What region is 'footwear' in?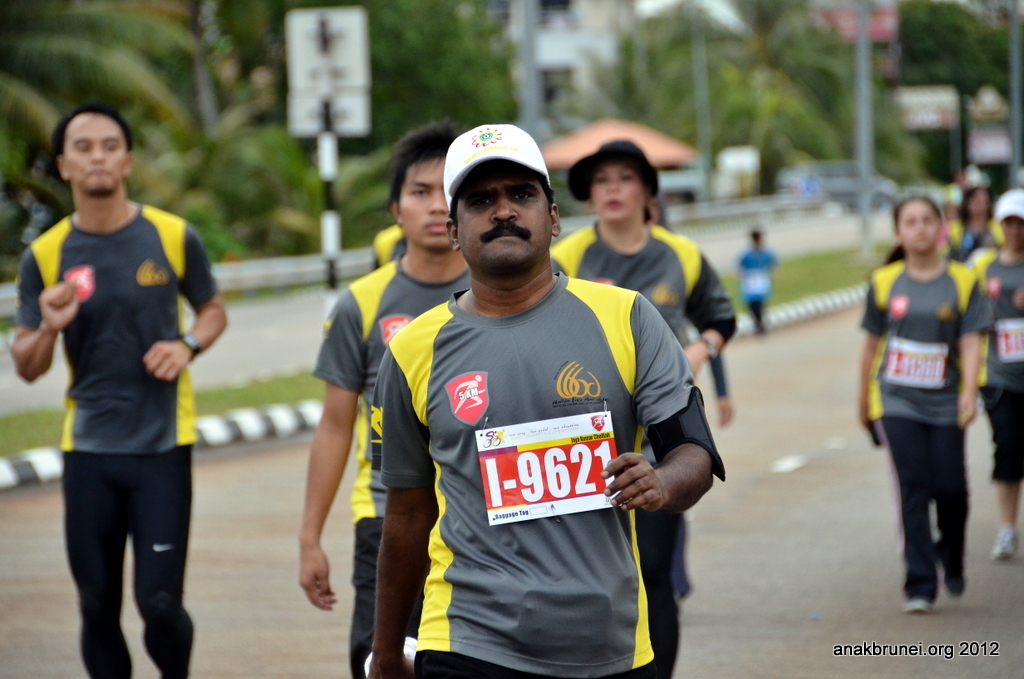
(left=992, top=520, right=1023, bottom=560).
